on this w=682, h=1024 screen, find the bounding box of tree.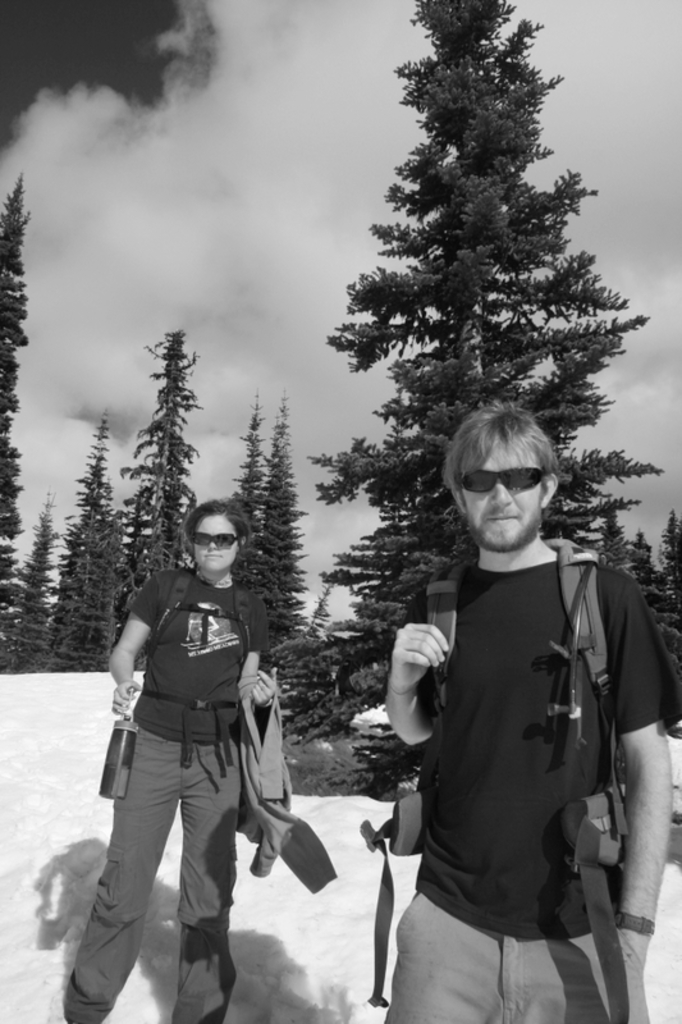
Bounding box: locate(251, 381, 313, 666).
